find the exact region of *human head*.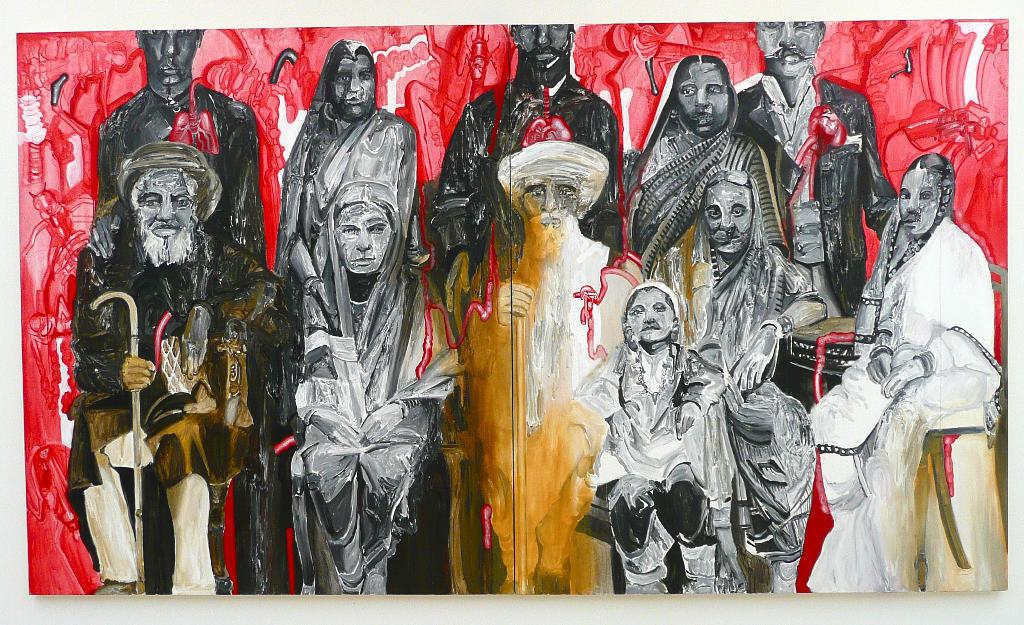
Exact region: (754, 22, 830, 80).
